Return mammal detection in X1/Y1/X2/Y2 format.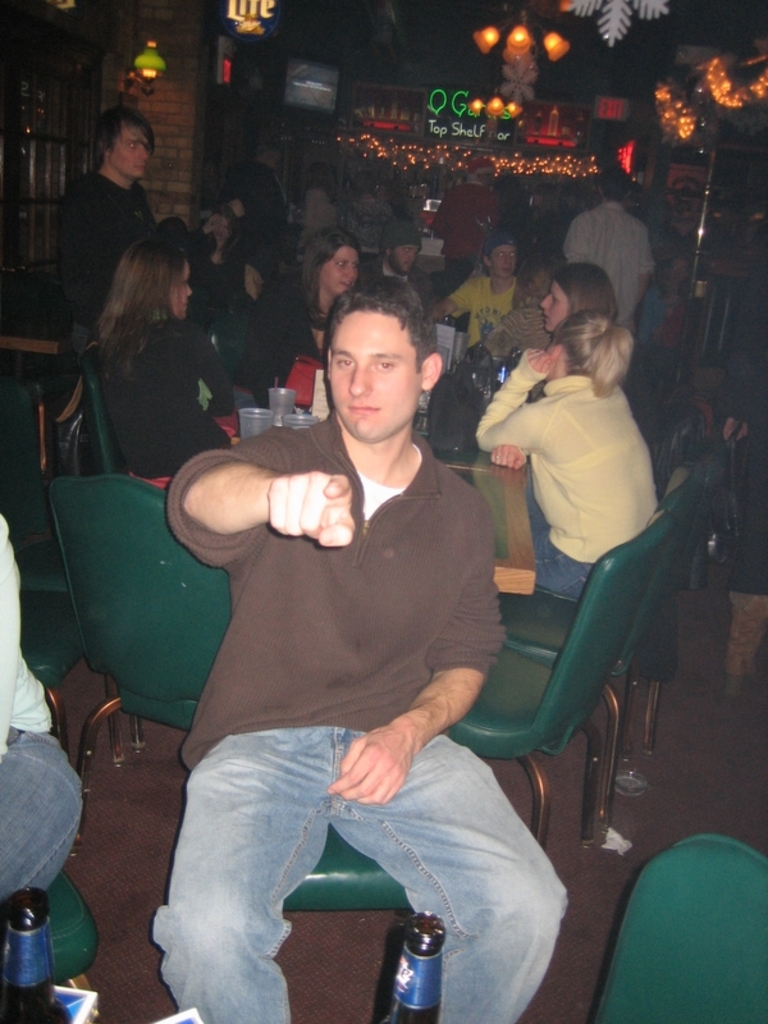
54/99/159/383.
